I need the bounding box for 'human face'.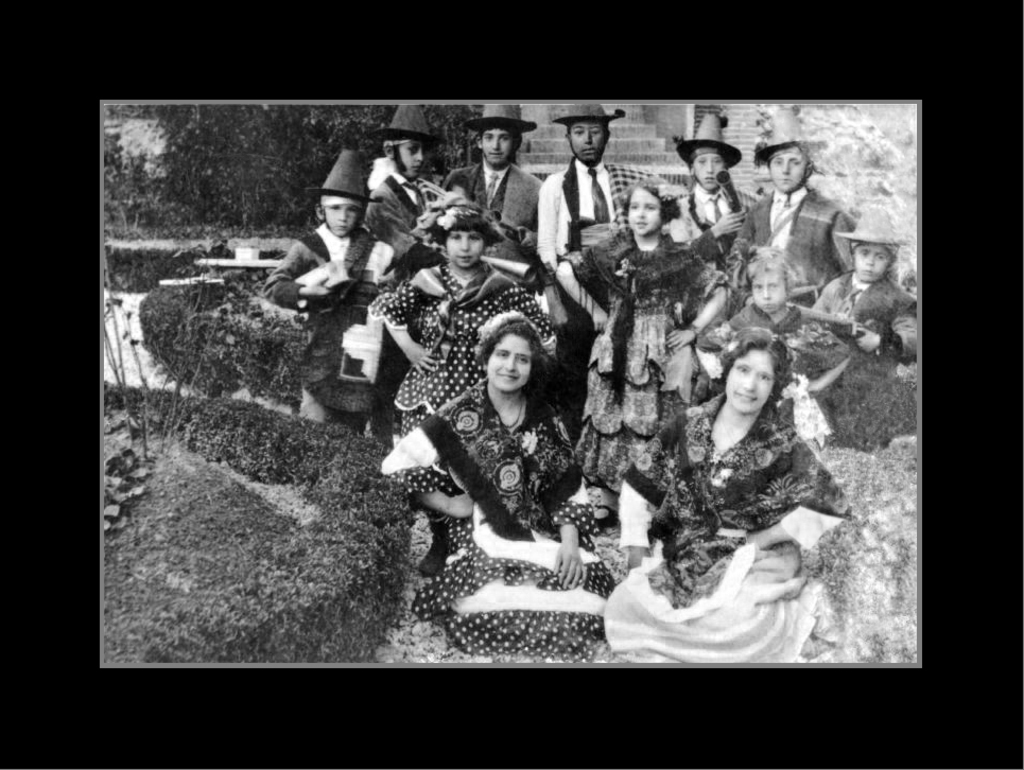
Here it is: crop(323, 203, 362, 239).
